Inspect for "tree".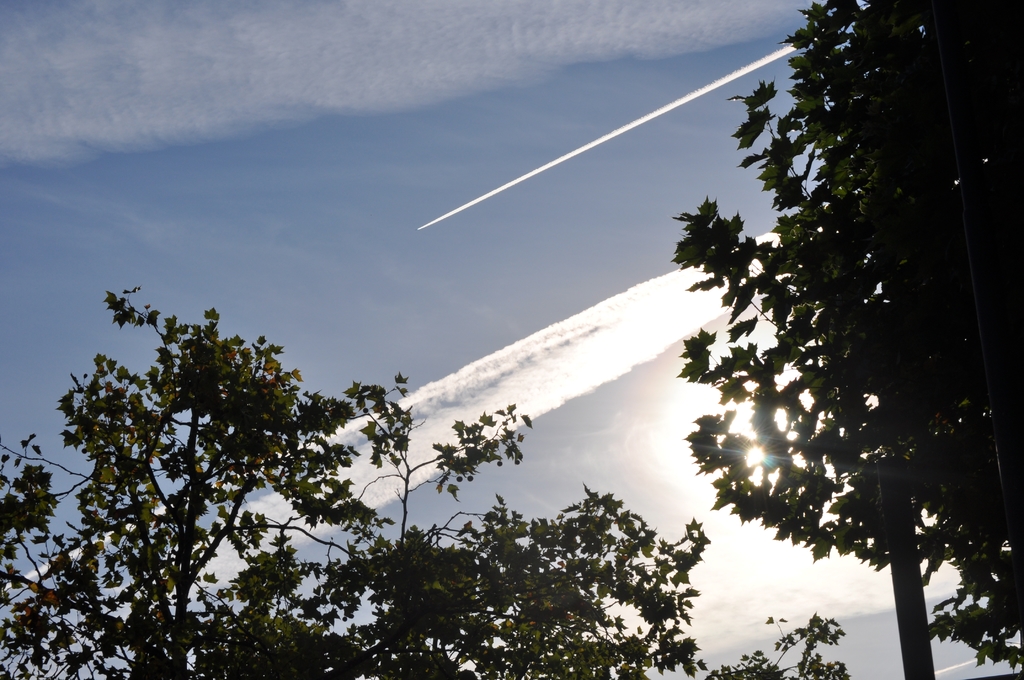
Inspection: [x1=0, y1=283, x2=849, y2=679].
